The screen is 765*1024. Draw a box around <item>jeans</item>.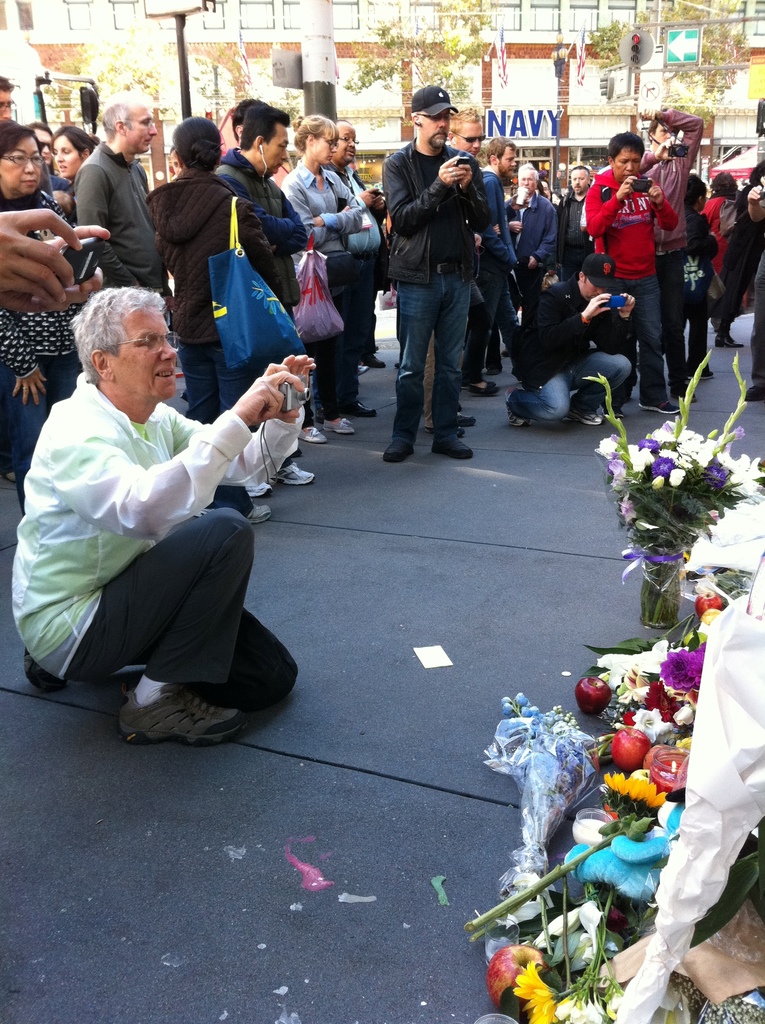
rect(613, 281, 670, 402).
